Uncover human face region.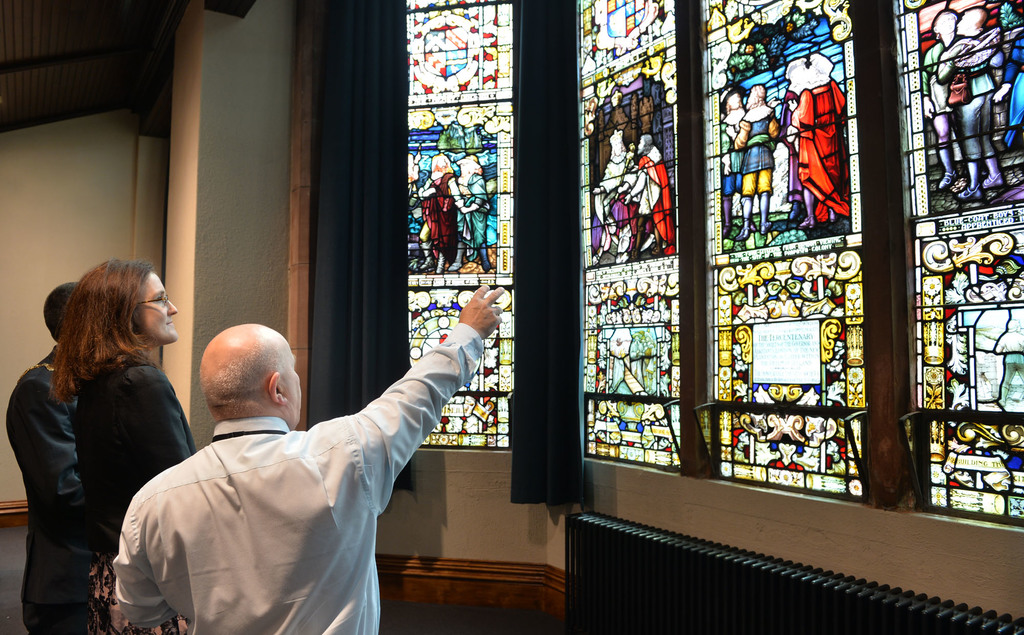
Uncovered: 138:273:182:342.
